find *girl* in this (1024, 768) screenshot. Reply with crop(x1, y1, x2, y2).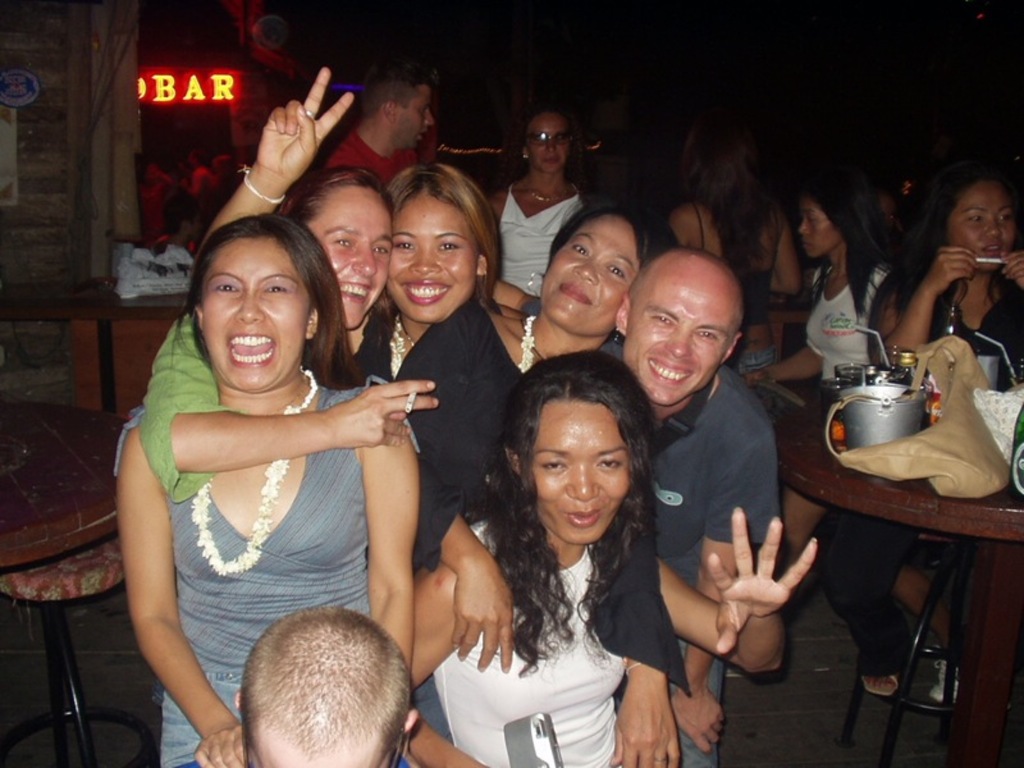
crop(116, 215, 420, 767).
